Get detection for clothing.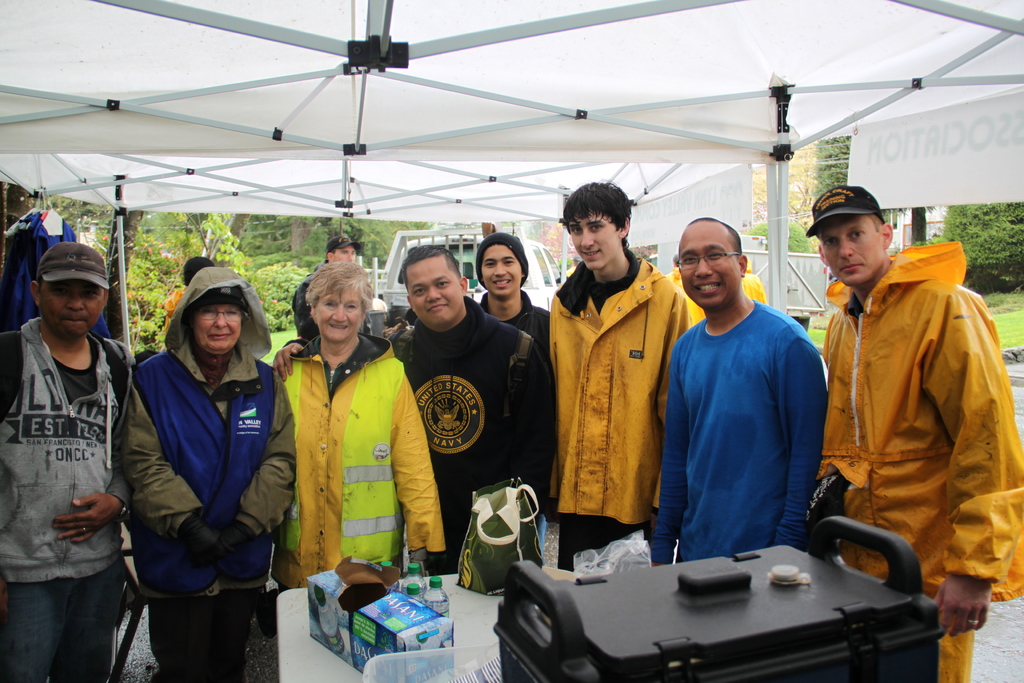
Detection: l=547, t=202, r=696, b=580.
